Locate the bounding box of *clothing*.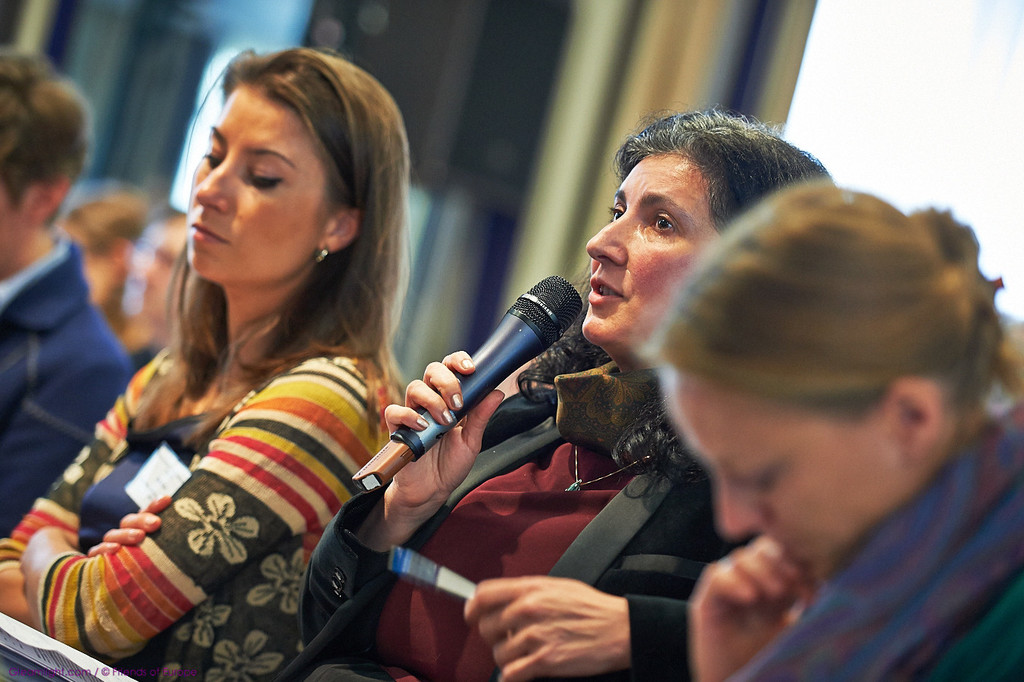
Bounding box: [left=735, top=401, right=1023, bottom=681].
